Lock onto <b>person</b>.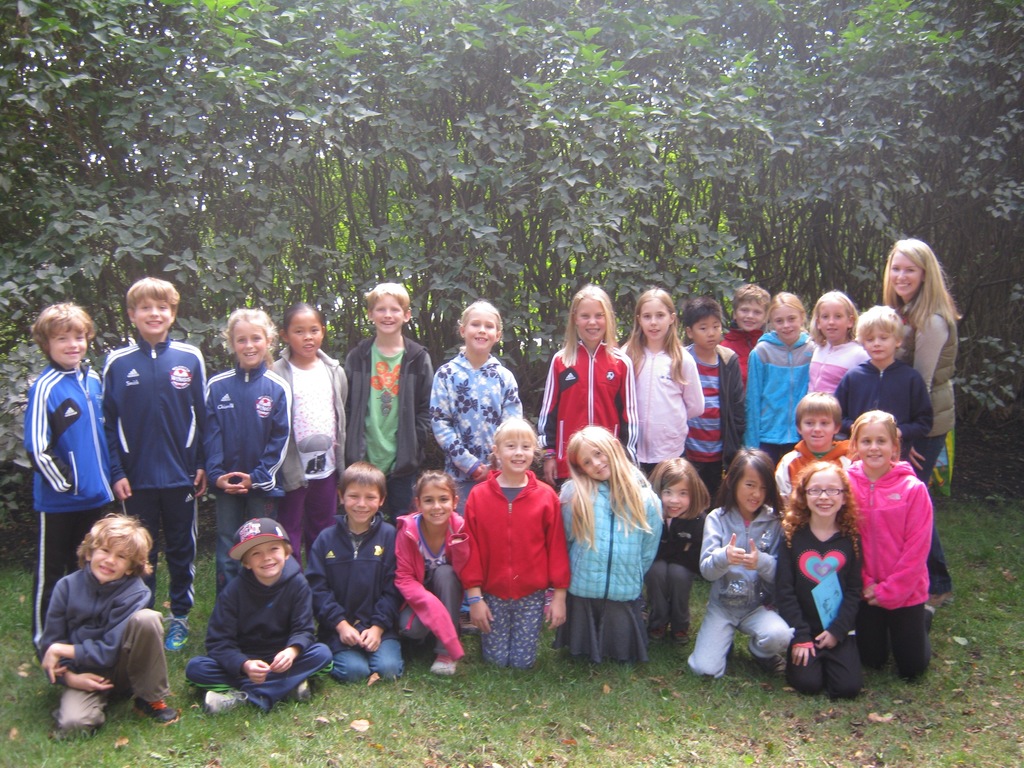
Locked: bbox(840, 394, 943, 703).
